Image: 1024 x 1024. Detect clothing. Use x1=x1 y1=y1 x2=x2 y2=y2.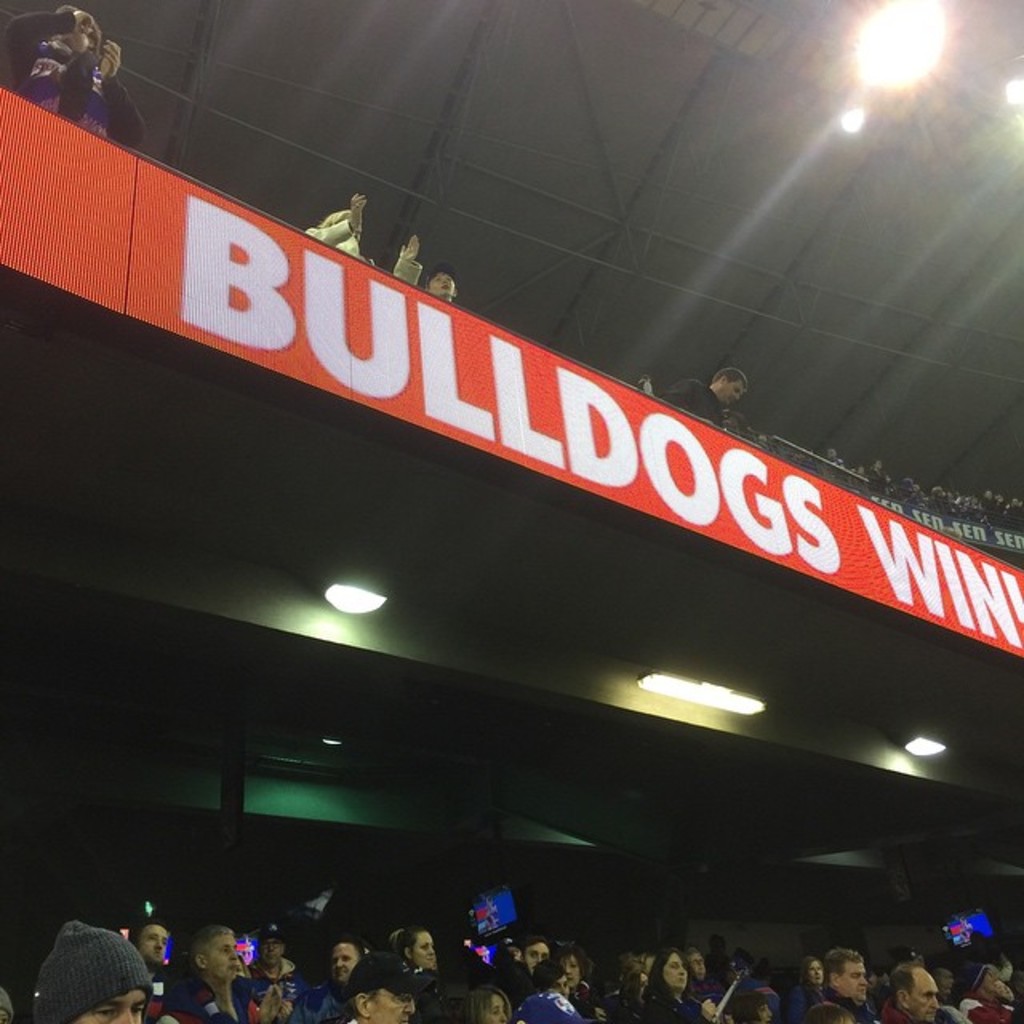
x1=661 y1=379 x2=726 y2=422.
